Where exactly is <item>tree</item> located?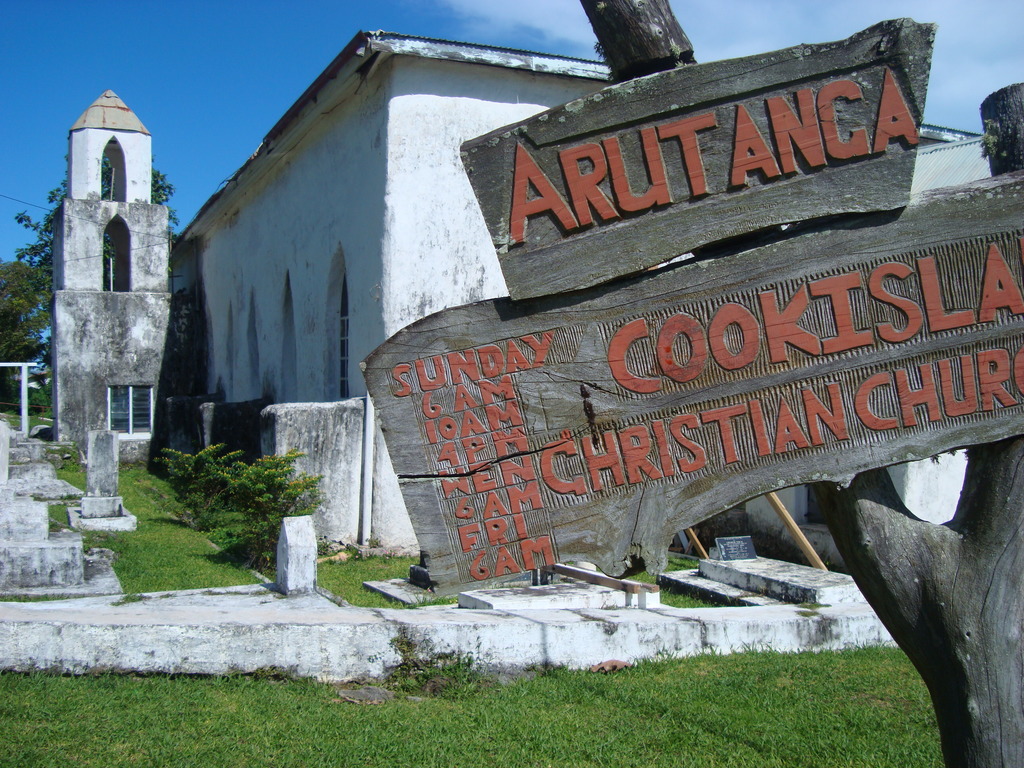
Its bounding box is region(11, 145, 180, 362).
